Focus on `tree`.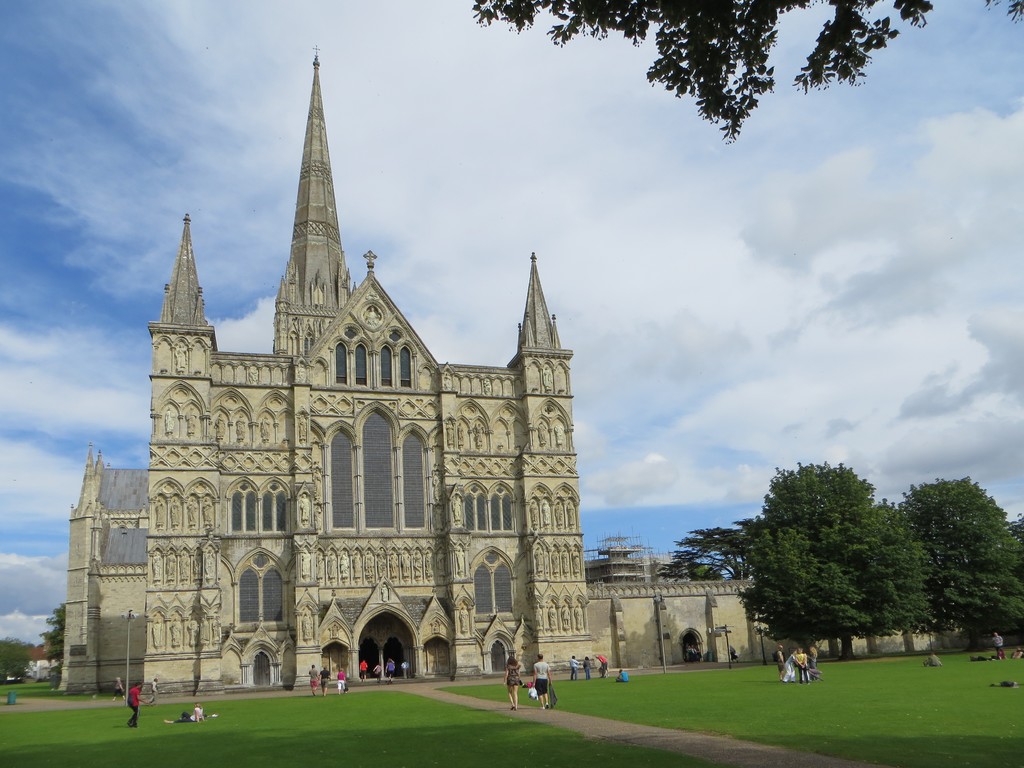
Focused at x1=758, y1=456, x2=890, y2=659.
